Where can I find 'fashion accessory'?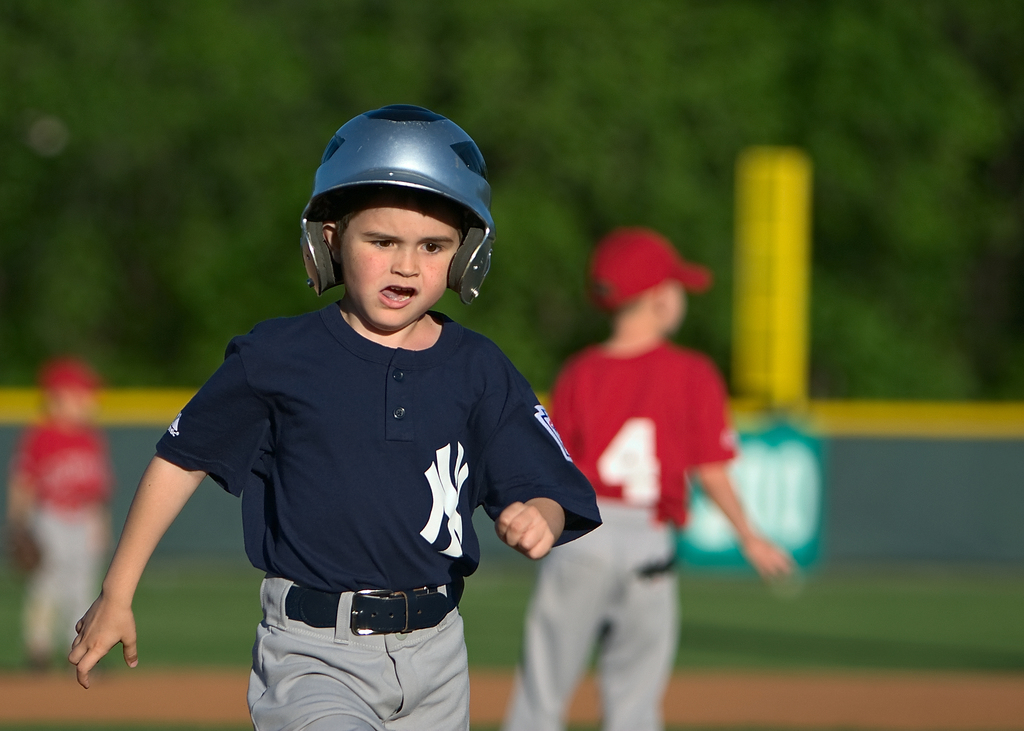
You can find it at l=589, t=223, r=707, b=308.
